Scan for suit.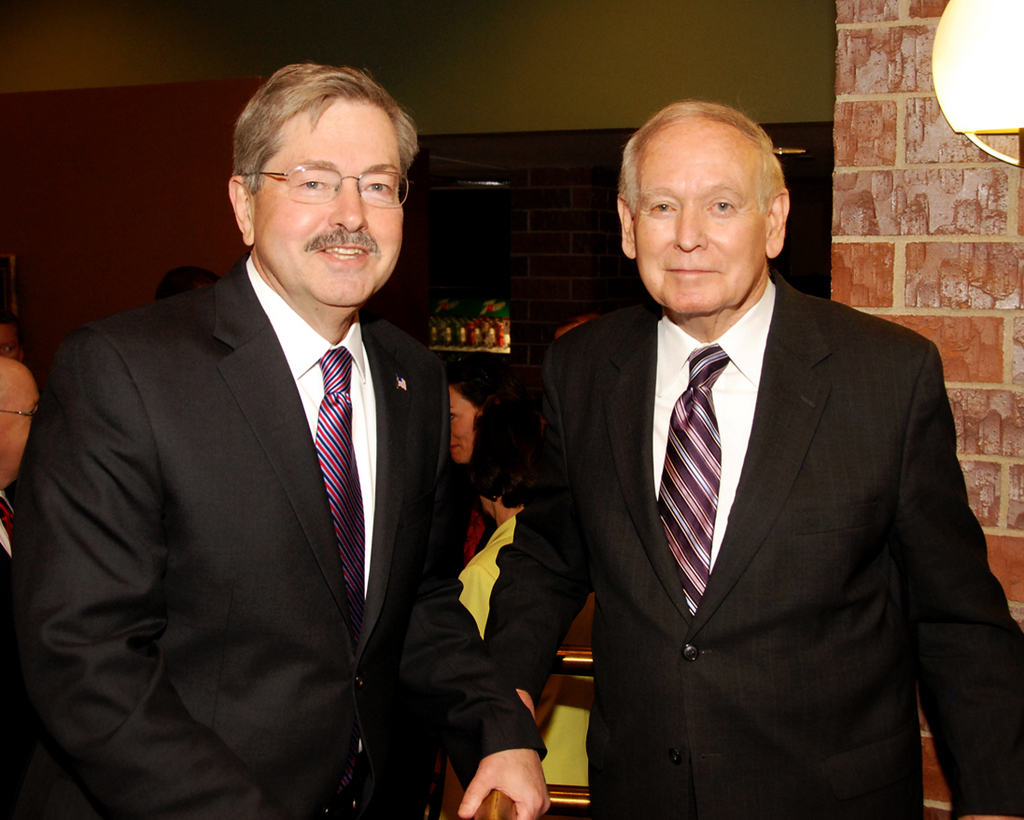
Scan result: (523,158,991,807).
